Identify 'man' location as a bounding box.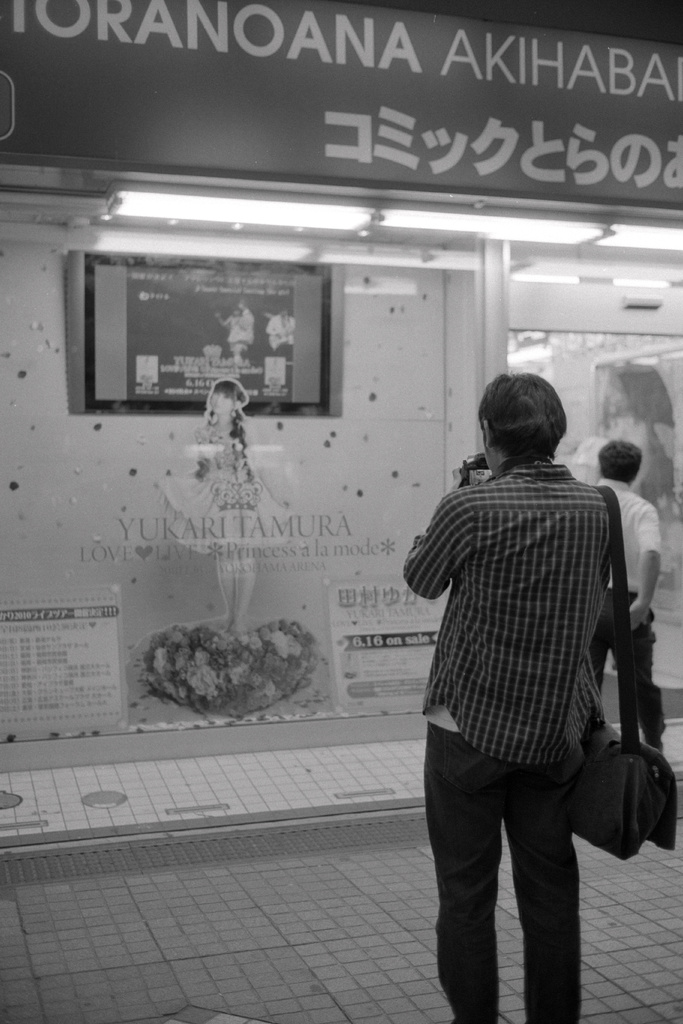
x1=393 y1=400 x2=659 y2=1018.
